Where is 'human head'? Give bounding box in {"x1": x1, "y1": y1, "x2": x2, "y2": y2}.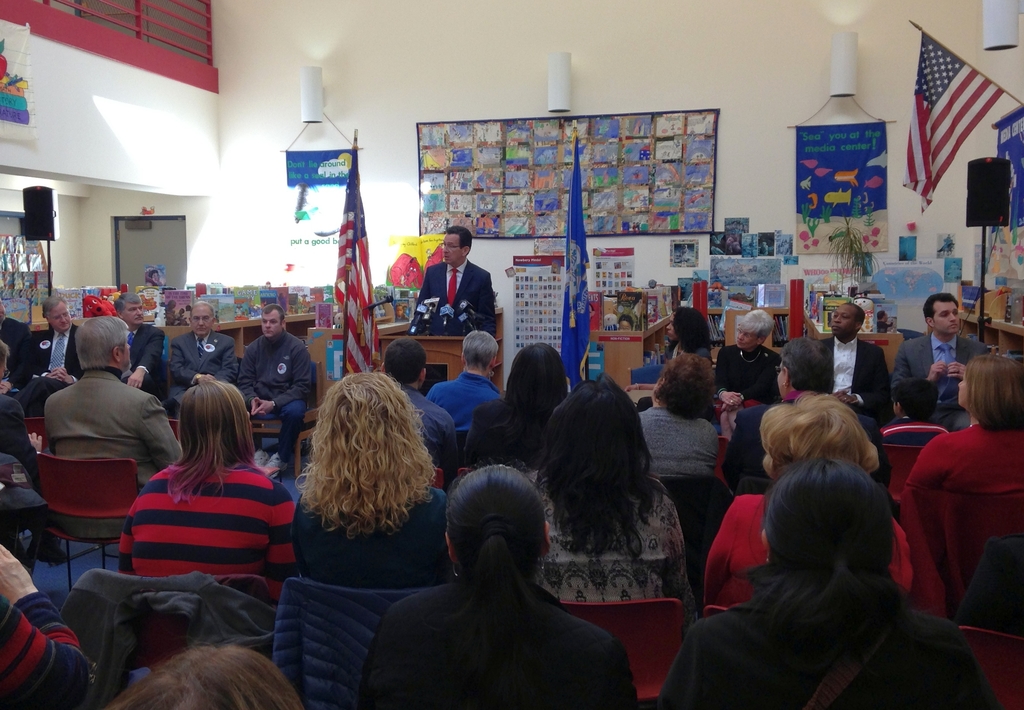
{"x1": 440, "y1": 226, "x2": 472, "y2": 266}.
